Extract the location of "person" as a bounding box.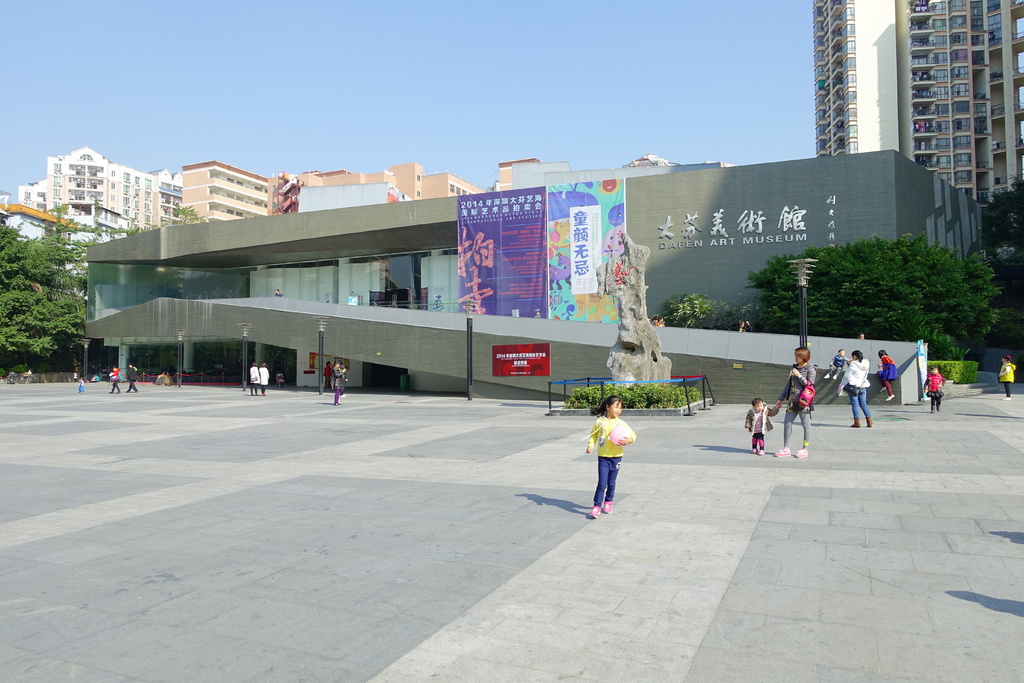
Rect(250, 357, 262, 397).
